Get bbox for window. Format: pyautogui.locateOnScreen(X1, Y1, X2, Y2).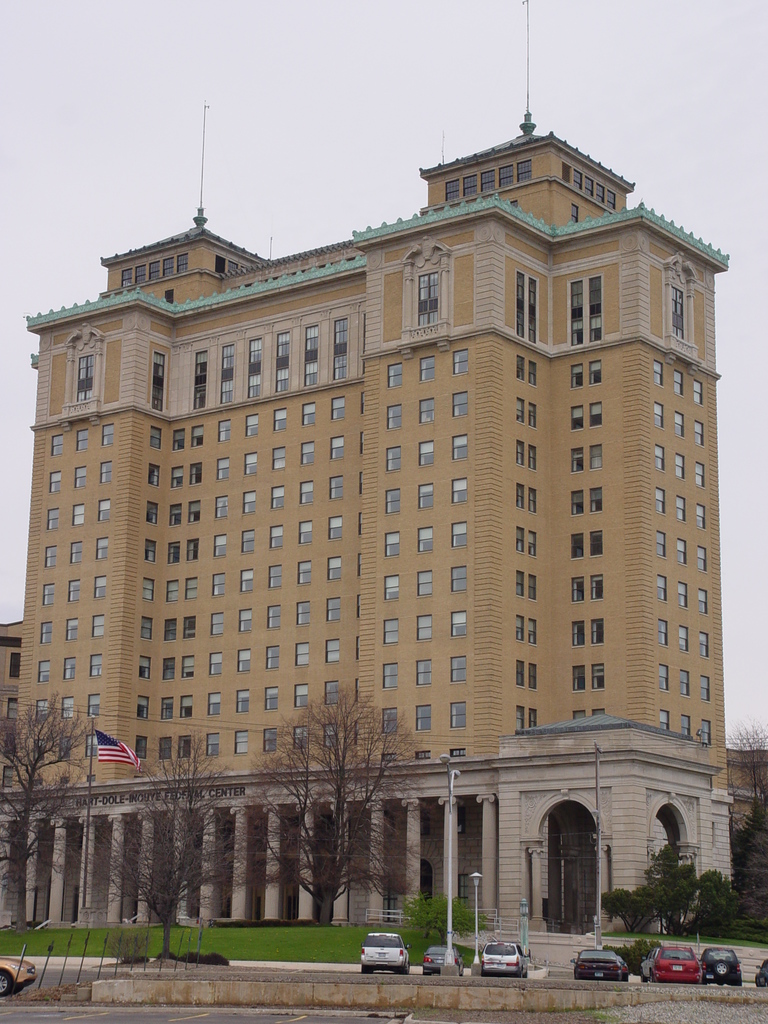
pyautogui.locateOnScreen(173, 430, 186, 451).
